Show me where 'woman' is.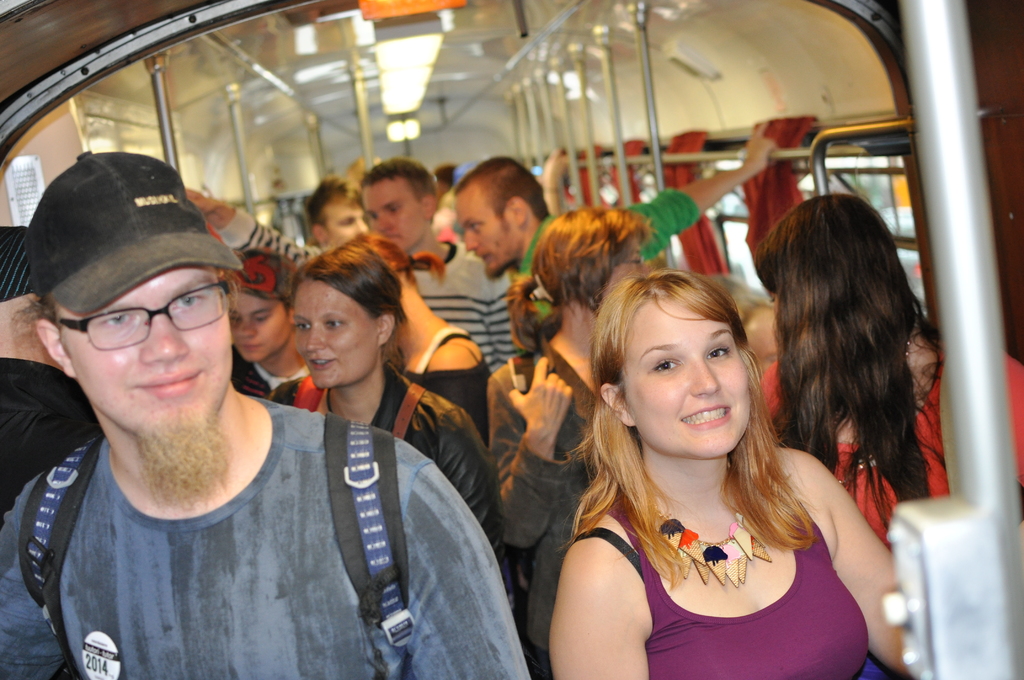
'woman' is at pyautogui.locateOnScreen(269, 239, 502, 600).
